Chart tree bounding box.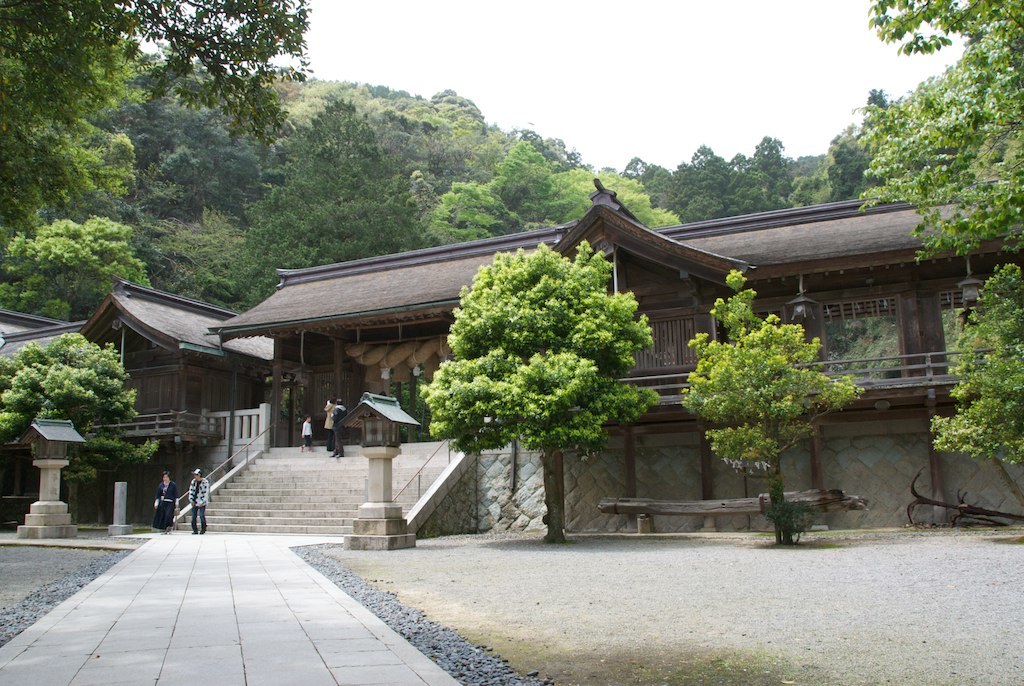
Charted: BBox(855, 0, 1023, 474).
